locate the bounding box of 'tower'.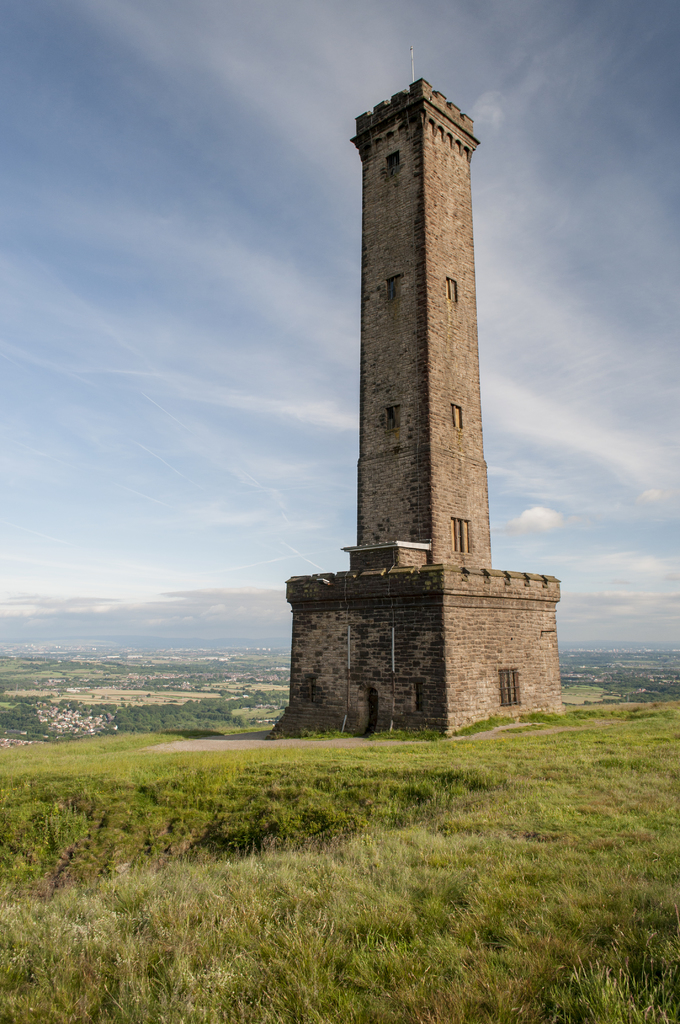
Bounding box: 314, 57, 522, 645.
